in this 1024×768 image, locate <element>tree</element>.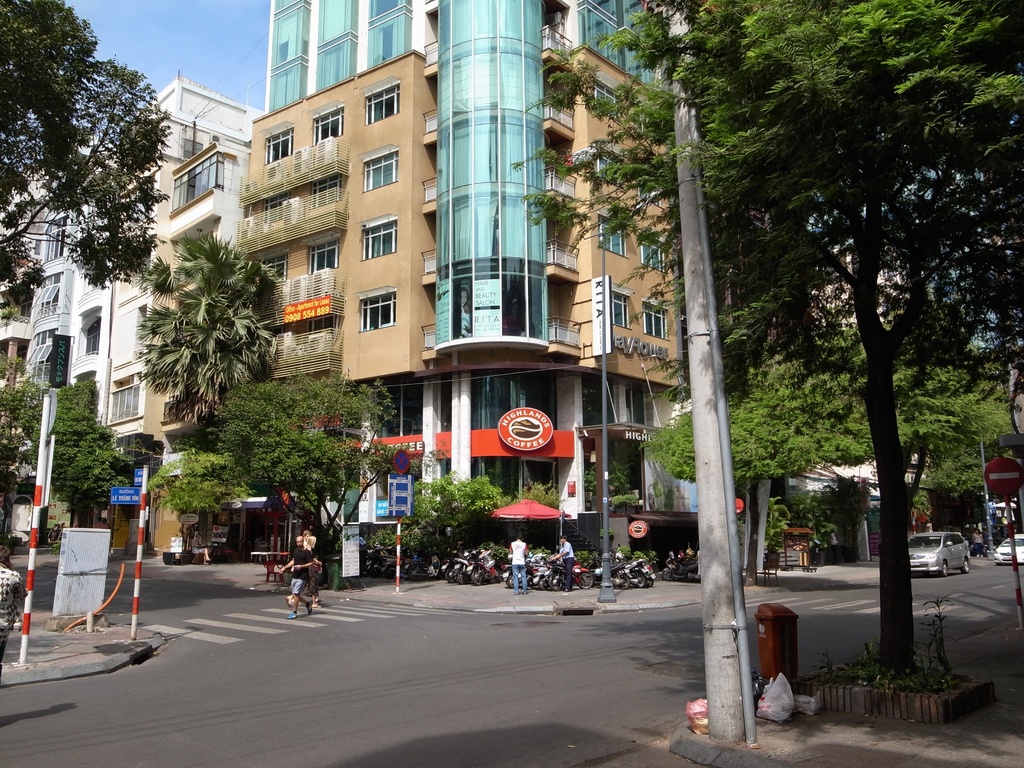
Bounding box: [left=636, top=376, right=827, bottom=579].
